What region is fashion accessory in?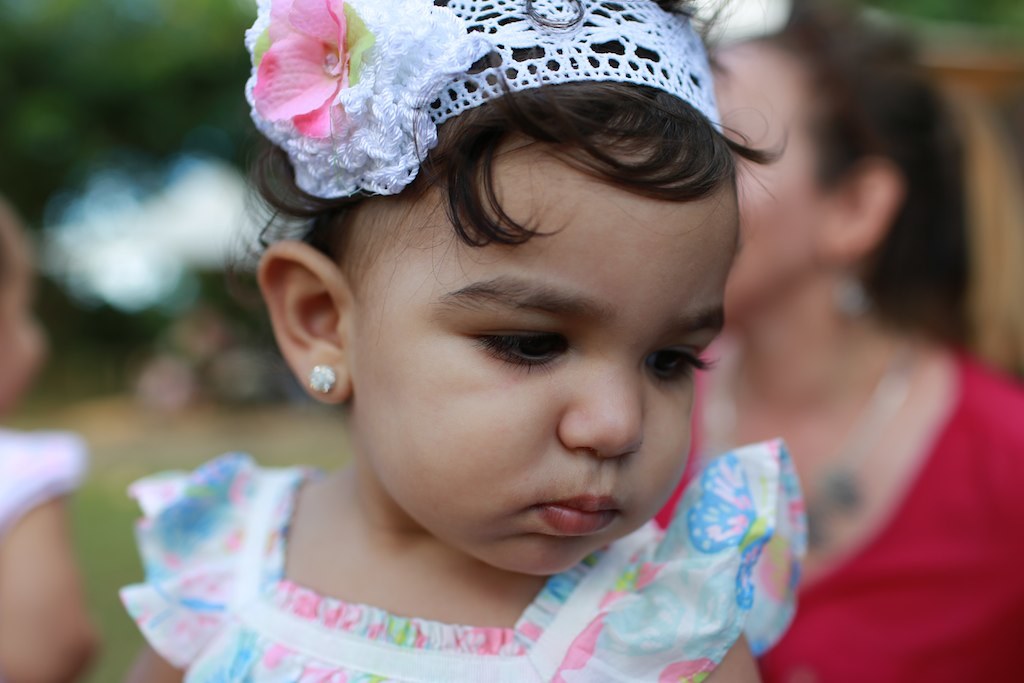
[701,328,925,557].
